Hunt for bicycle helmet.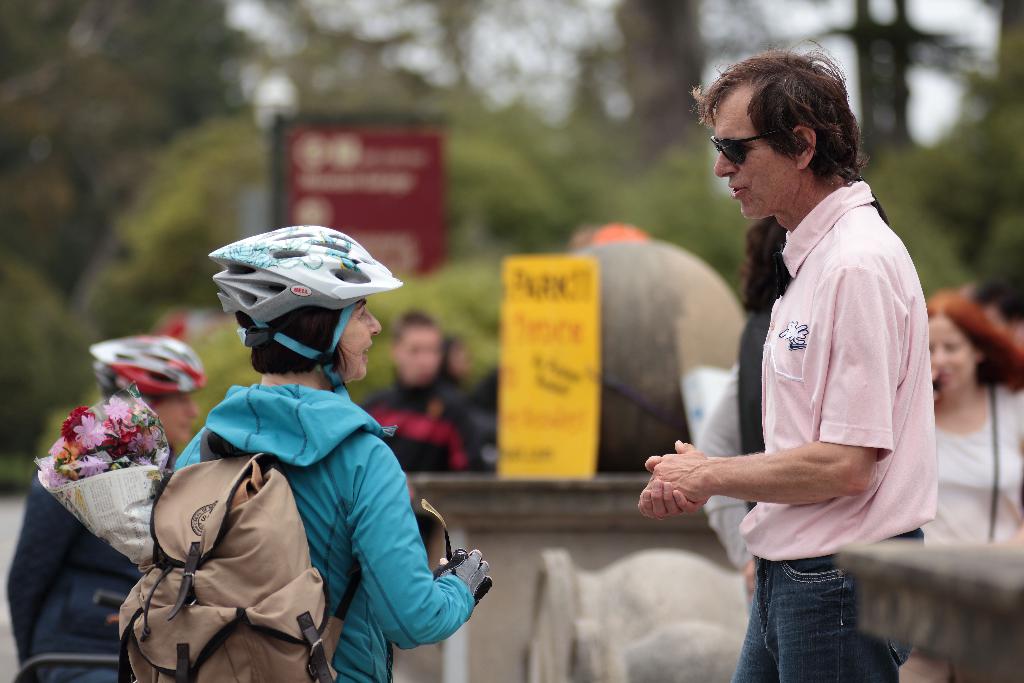
Hunted down at BBox(214, 224, 399, 330).
